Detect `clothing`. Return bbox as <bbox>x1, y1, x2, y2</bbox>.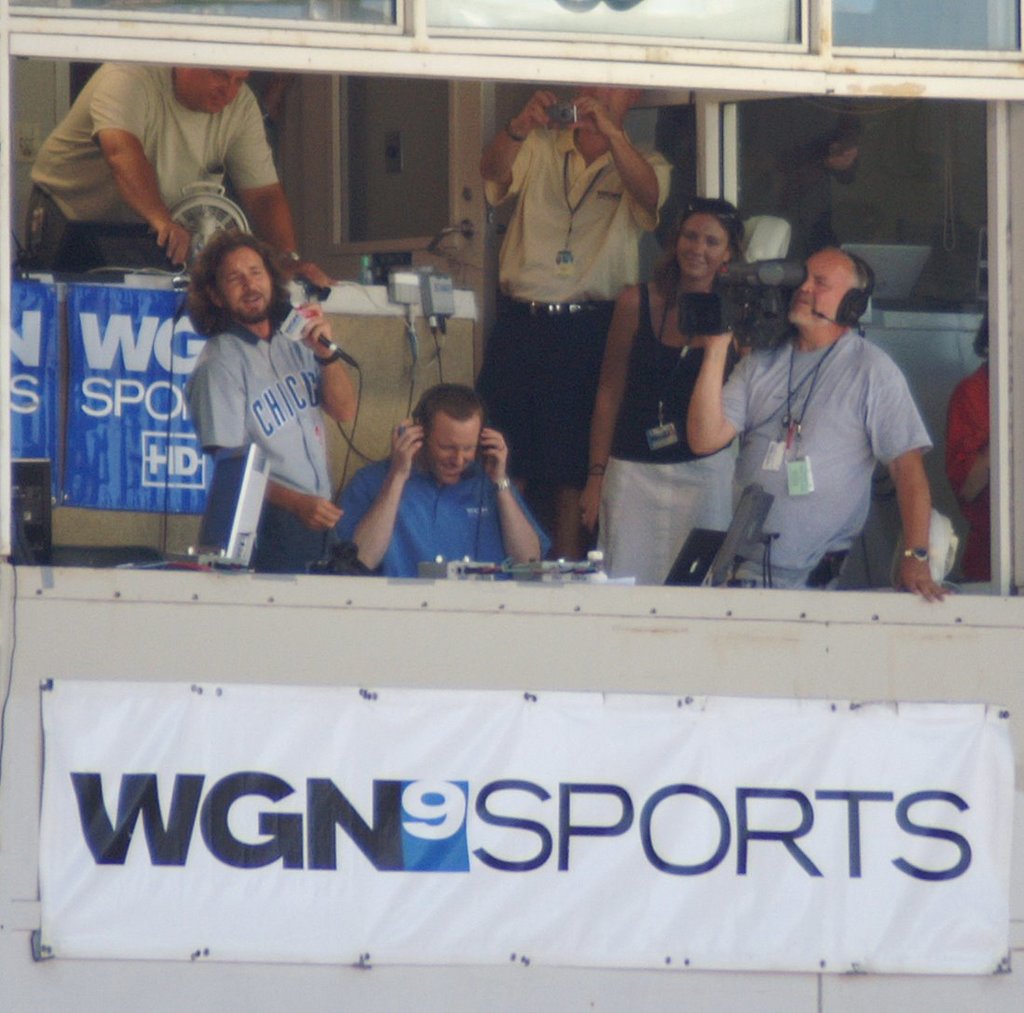
<bbox>241, 503, 319, 571</bbox>.
